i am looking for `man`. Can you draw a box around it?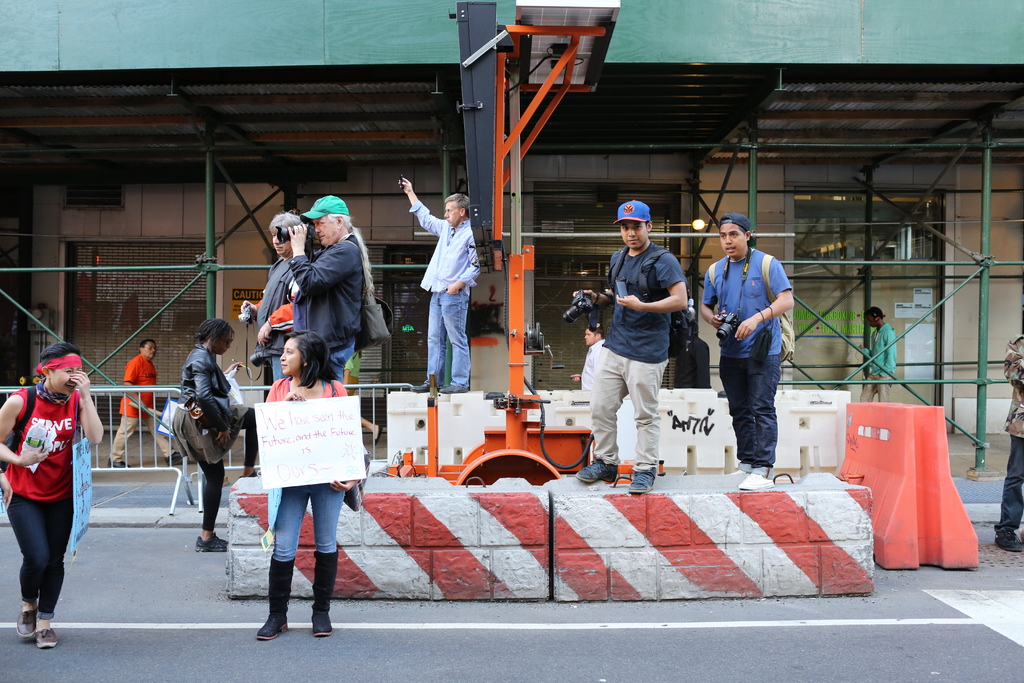
Sure, the bounding box is left=991, top=332, right=1023, bottom=553.
